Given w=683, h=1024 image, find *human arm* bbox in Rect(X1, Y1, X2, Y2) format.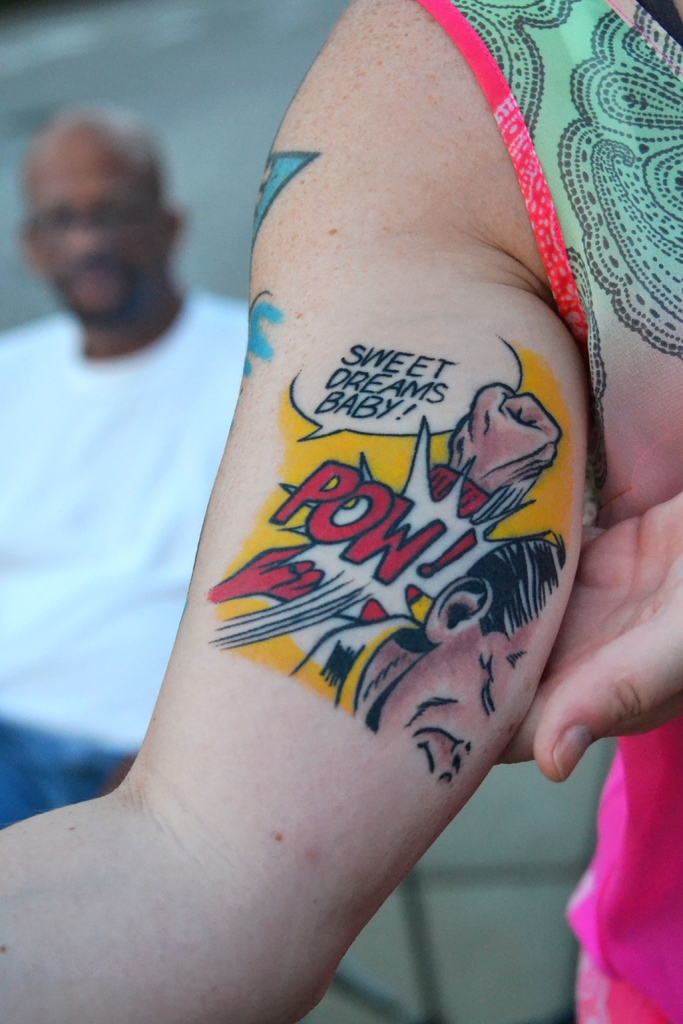
Rect(0, 316, 37, 743).
